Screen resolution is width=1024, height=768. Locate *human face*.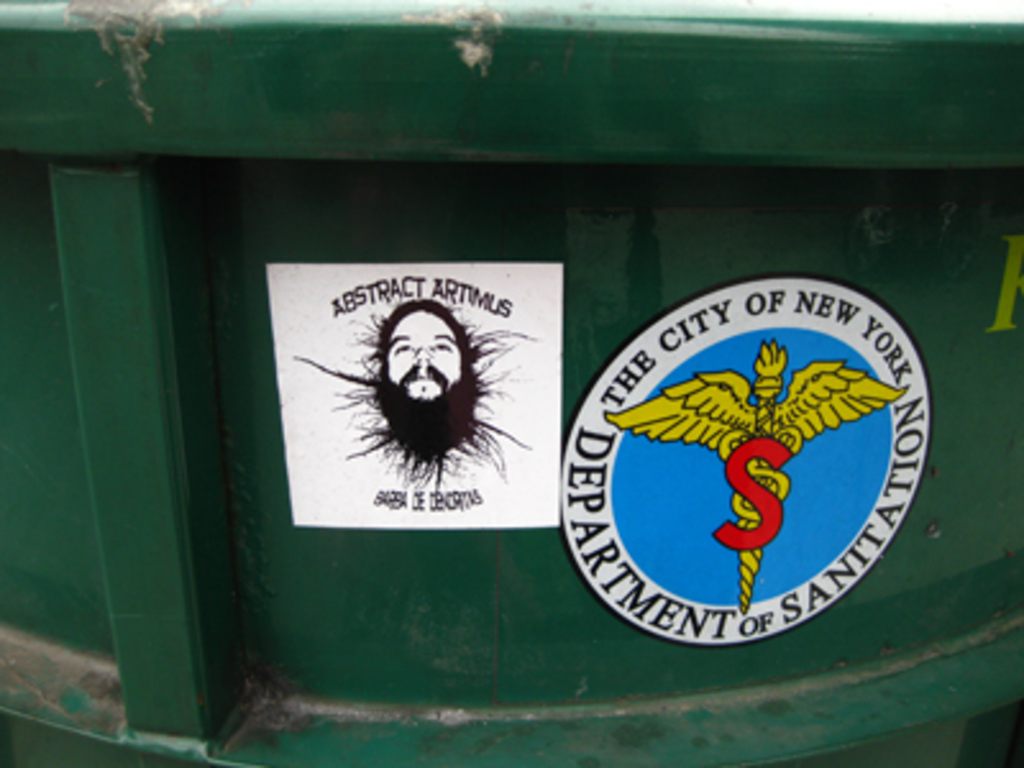
x1=387 y1=302 x2=474 y2=420.
